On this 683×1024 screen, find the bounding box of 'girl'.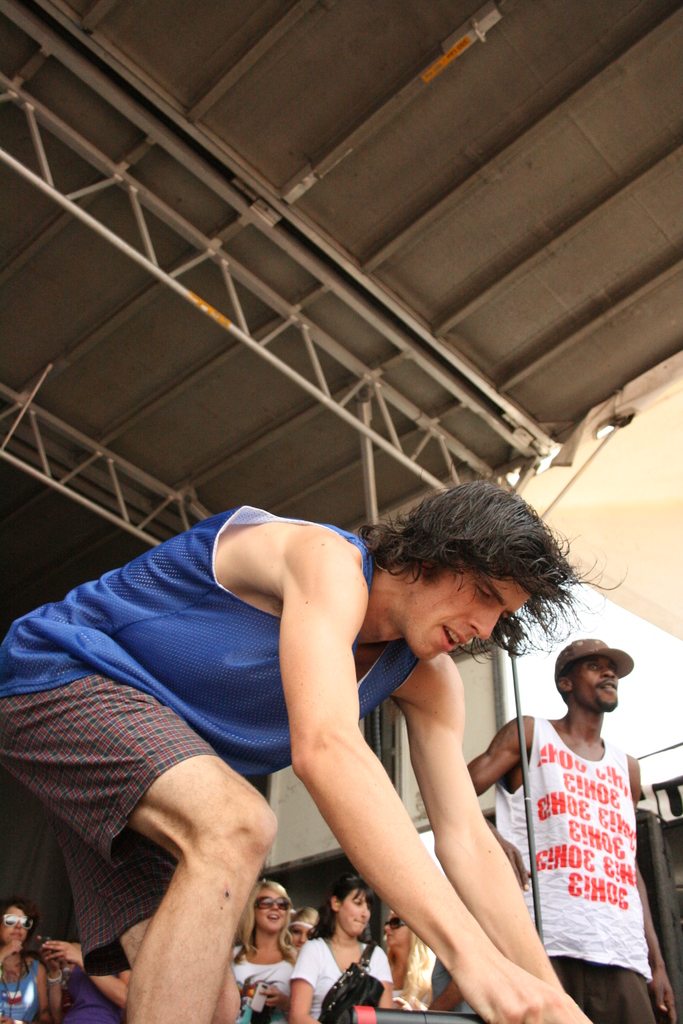
Bounding box: [0, 900, 38, 1020].
